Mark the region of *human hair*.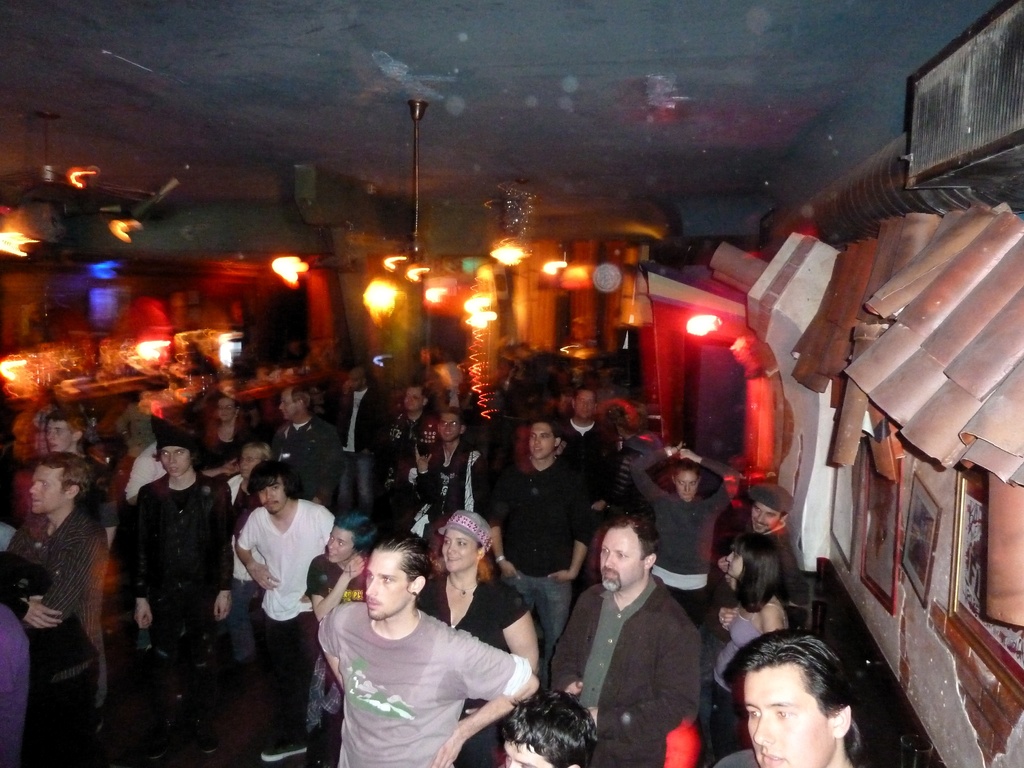
Region: {"left": 675, "top": 460, "right": 698, "bottom": 481}.
